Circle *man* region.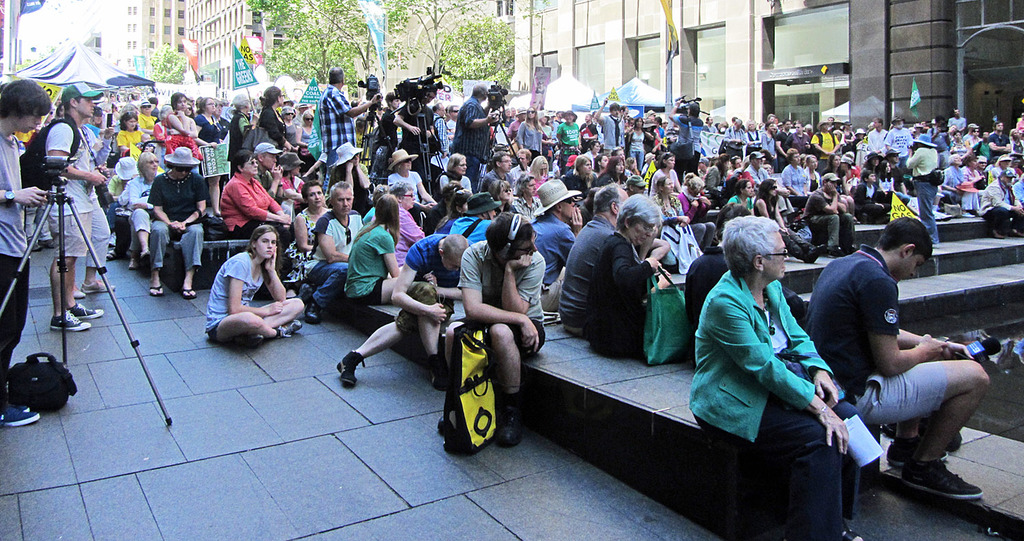
Region: {"left": 812, "top": 121, "right": 838, "bottom": 172}.
